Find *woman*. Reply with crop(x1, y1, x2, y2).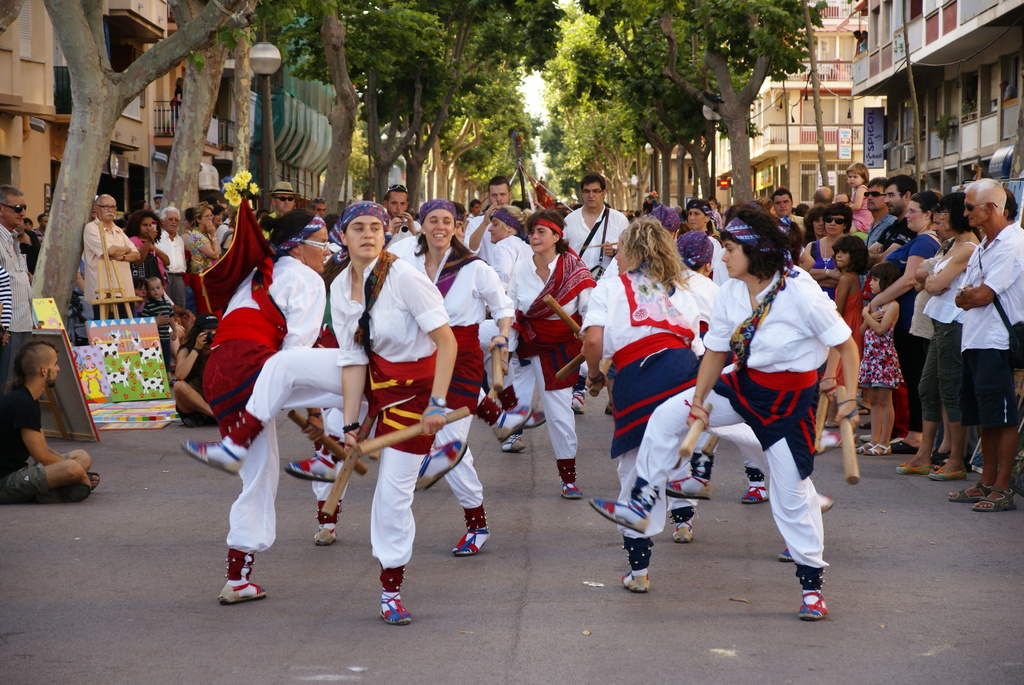
crop(580, 220, 719, 556).
